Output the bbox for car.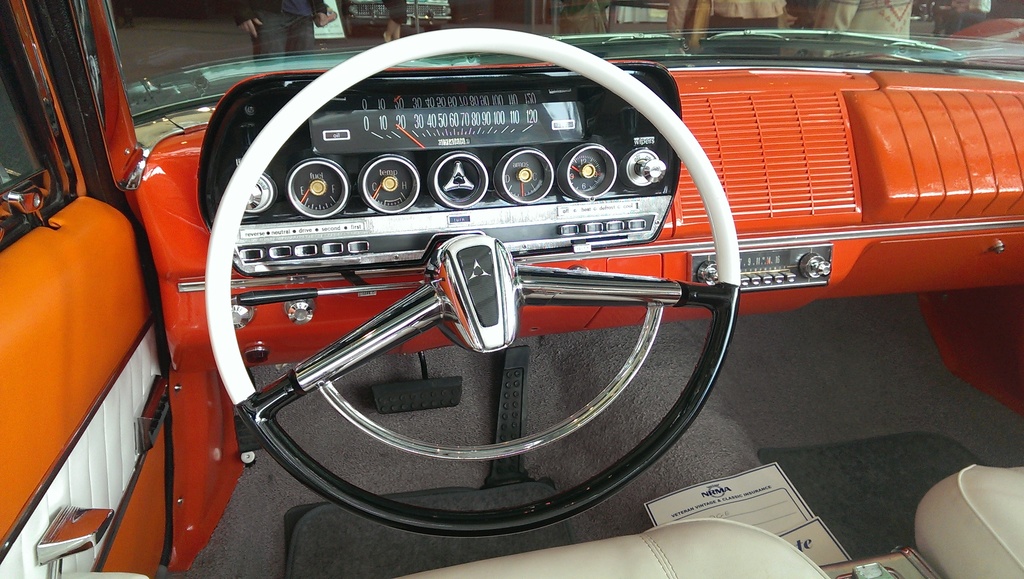
(left=0, top=0, right=1023, bottom=578).
